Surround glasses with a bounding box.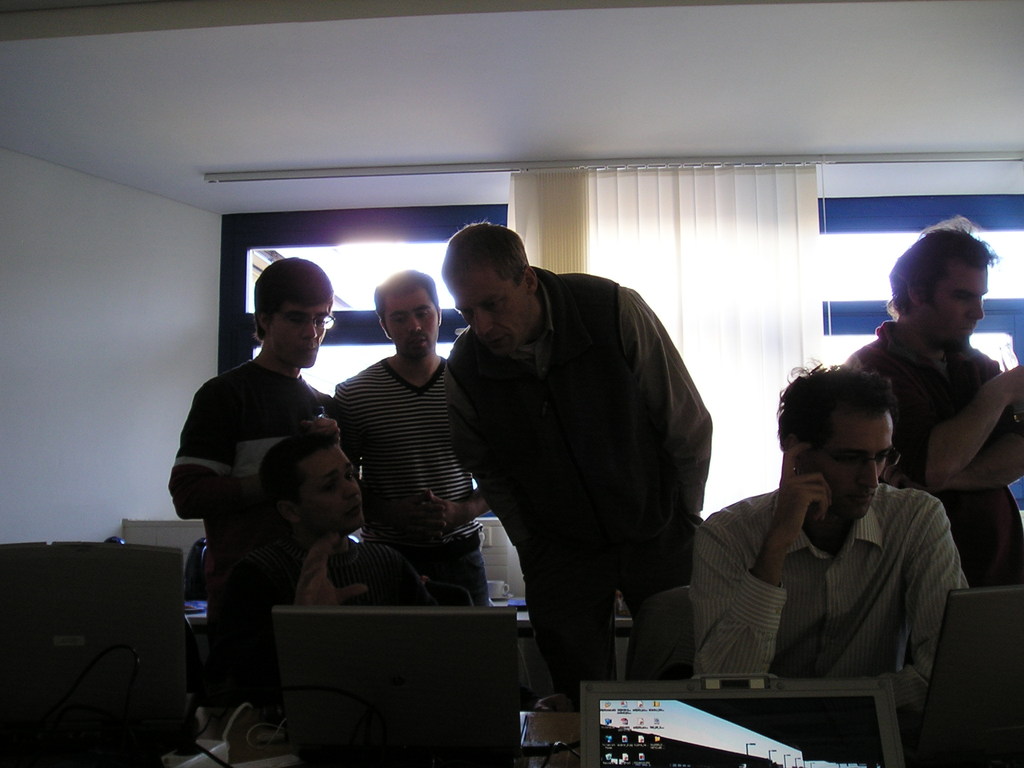
(822,445,901,472).
